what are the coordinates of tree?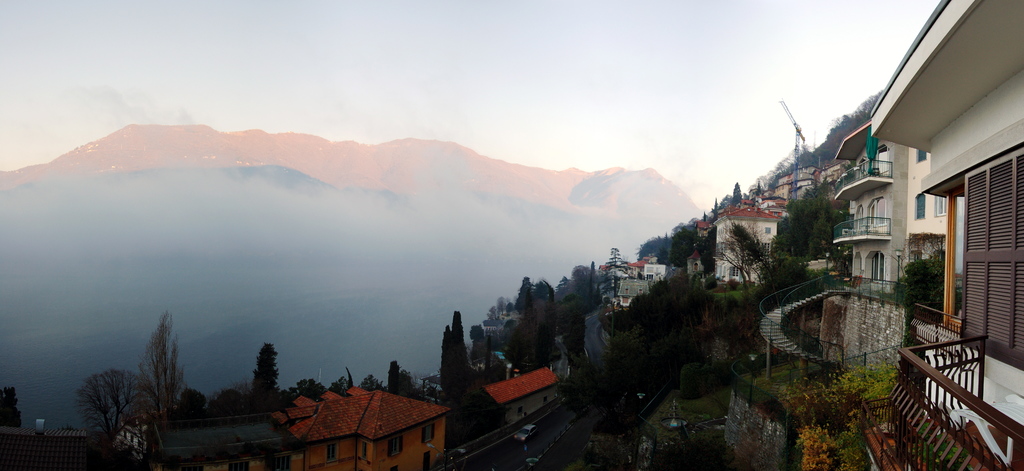
<bbox>461, 79, 960, 470</bbox>.
